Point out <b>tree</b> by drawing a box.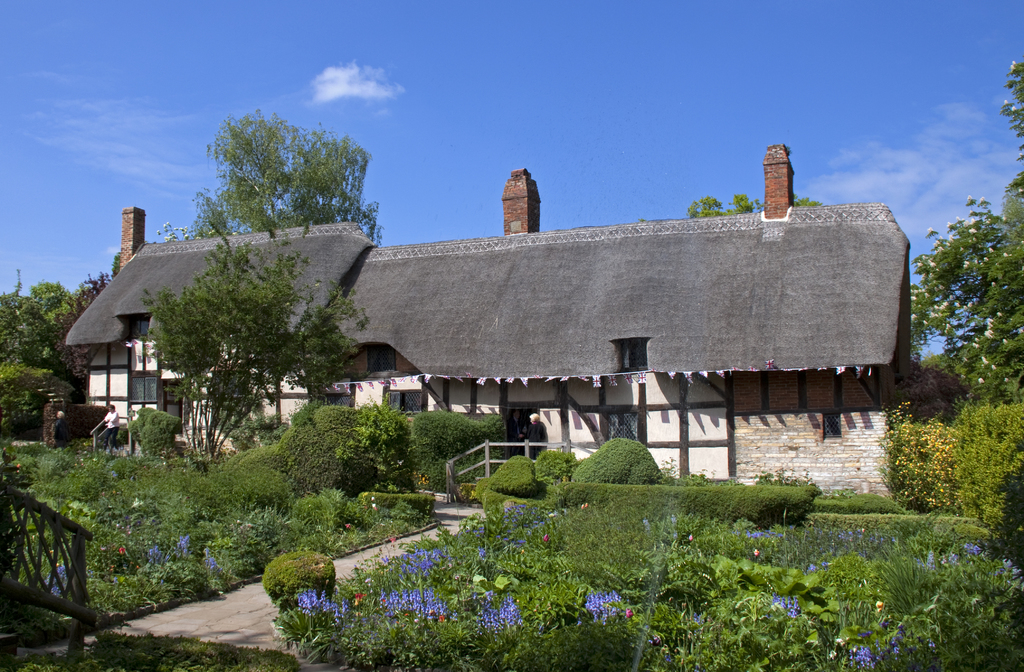
pyautogui.locateOnScreen(187, 110, 387, 236).
